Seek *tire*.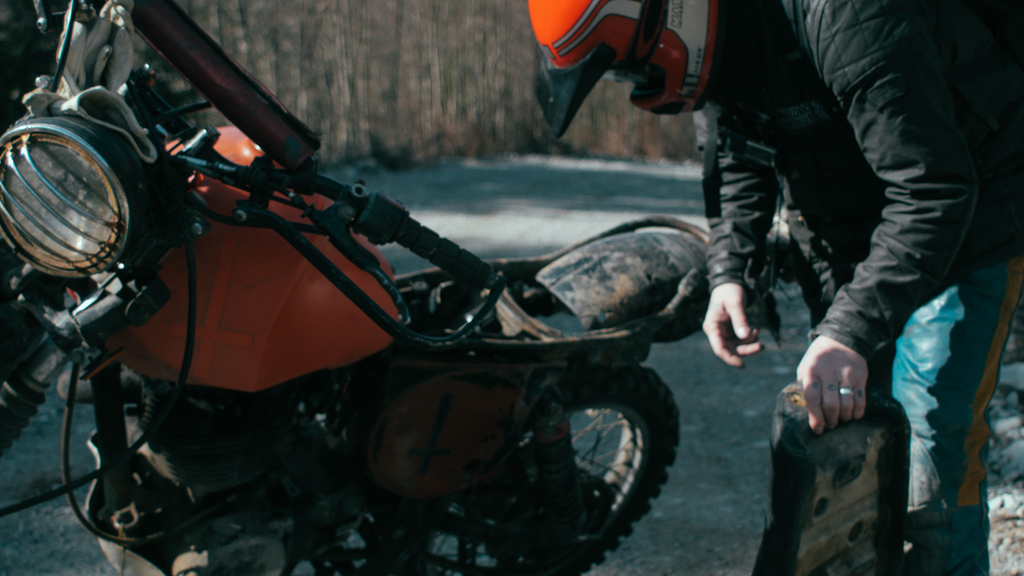
BBox(458, 365, 688, 554).
